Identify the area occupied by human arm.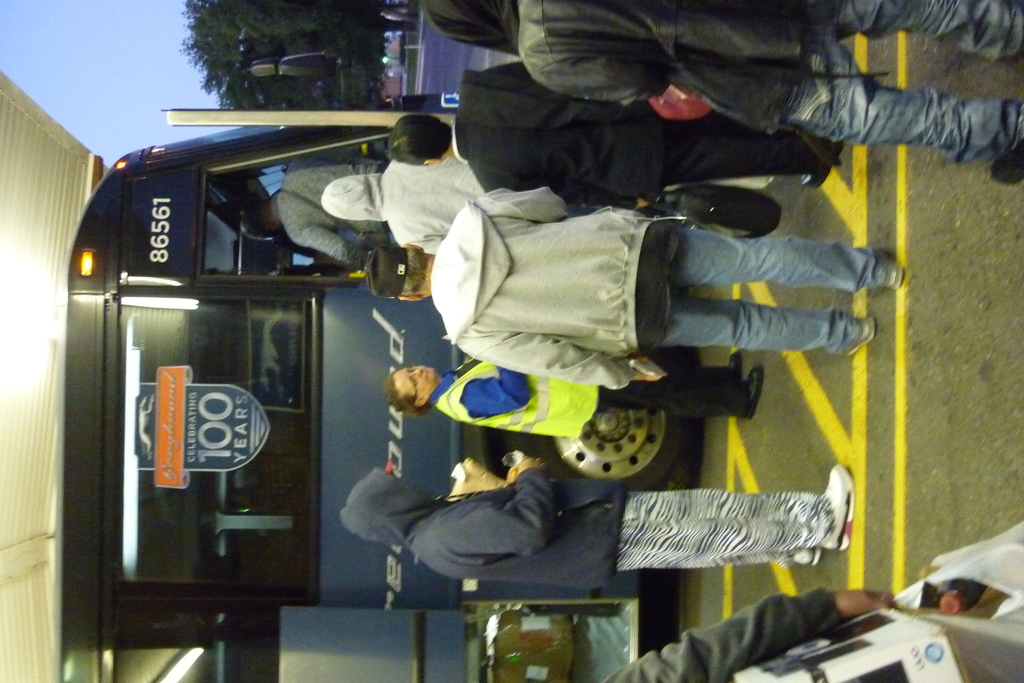
Area: [436, 17, 527, 55].
